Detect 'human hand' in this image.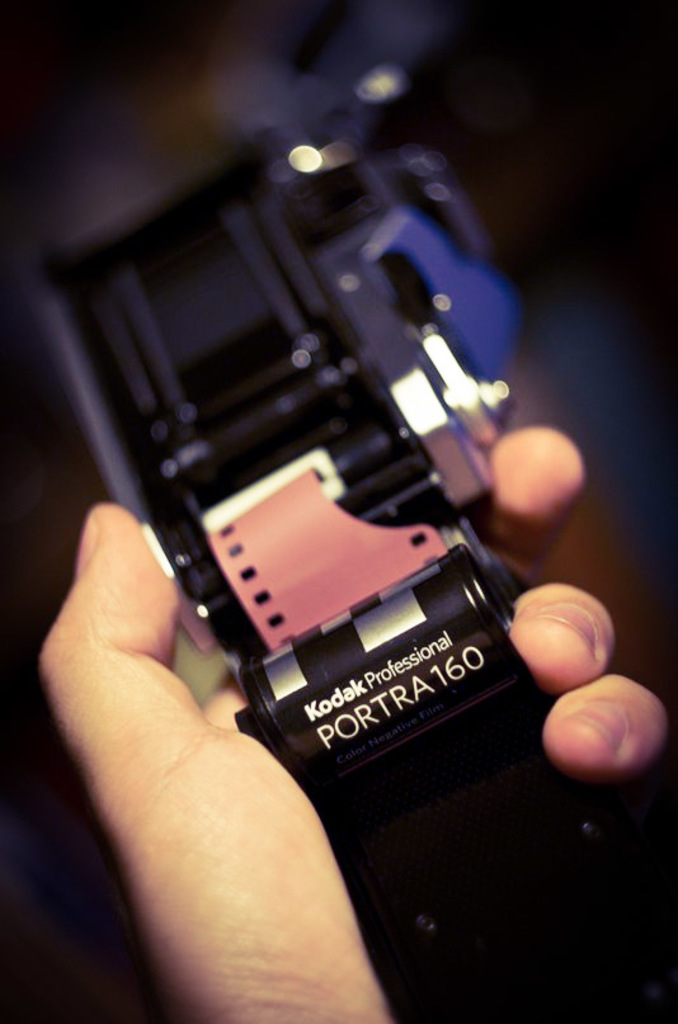
Detection: [66, 311, 631, 987].
